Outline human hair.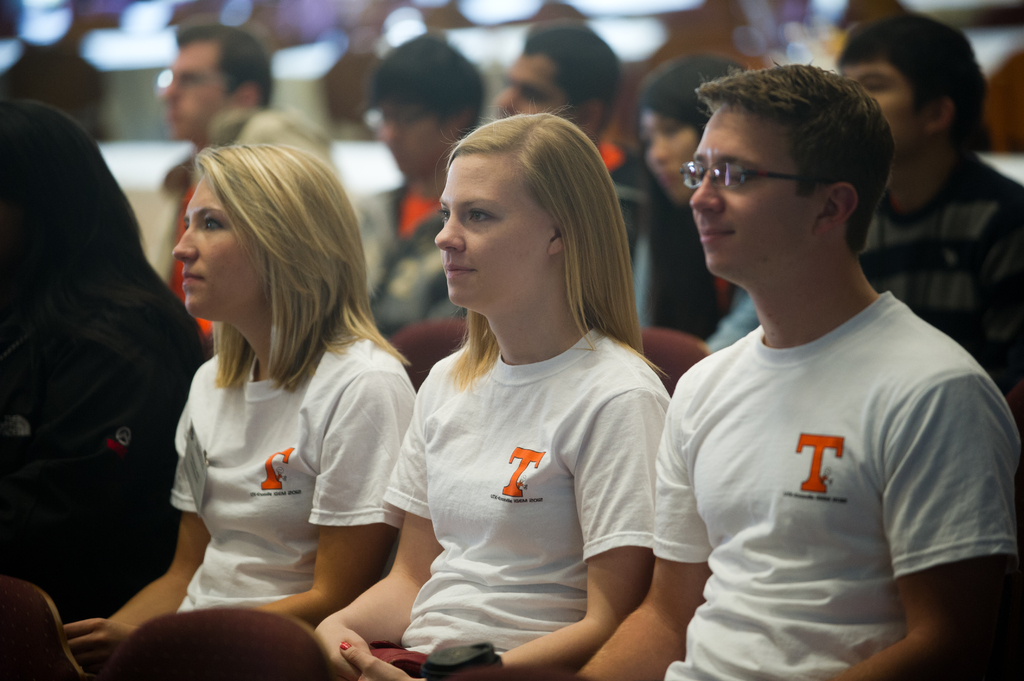
Outline: [x1=173, y1=22, x2=276, y2=109].
